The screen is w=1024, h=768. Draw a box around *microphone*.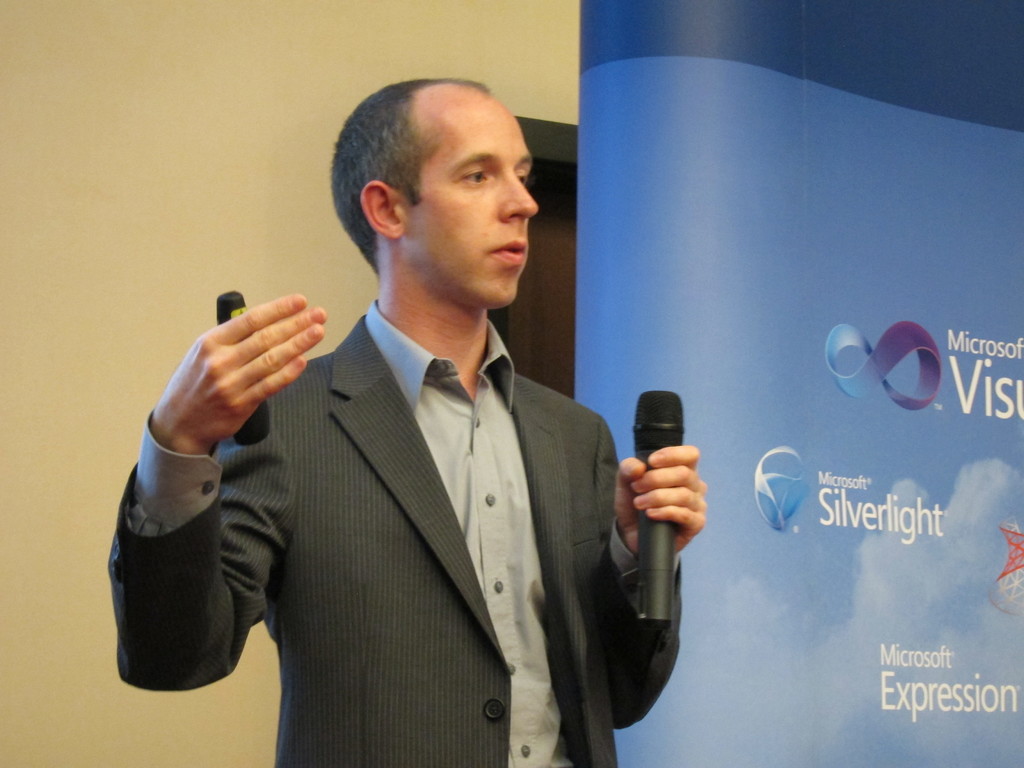
detection(625, 384, 685, 644).
